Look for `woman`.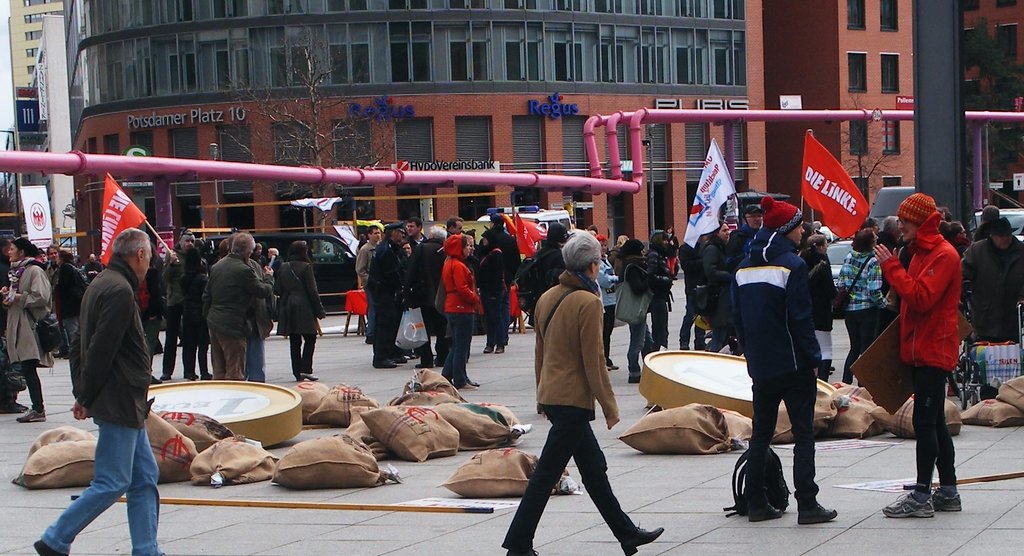
Found: (x1=661, y1=222, x2=682, y2=281).
